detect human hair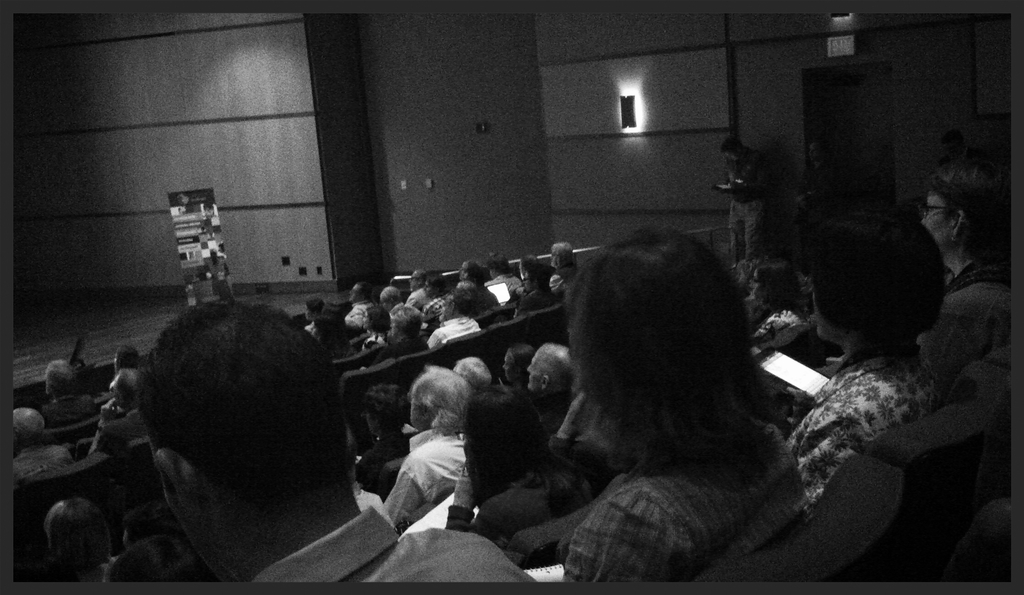
(left=717, top=134, right=742, bottom=157)
